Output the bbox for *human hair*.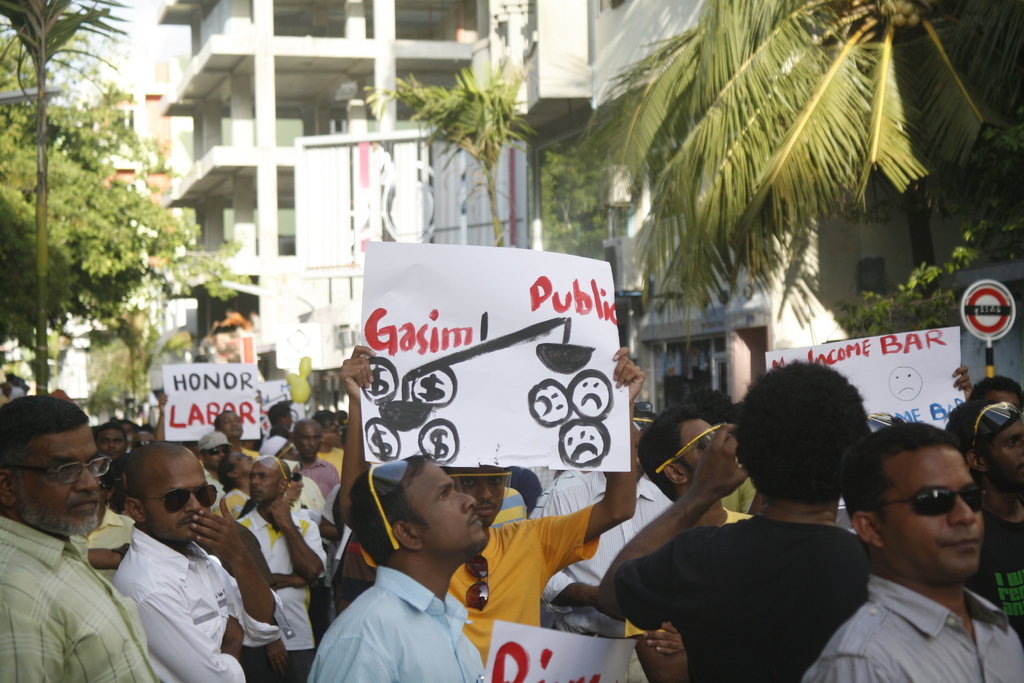
[746,375,889,531].
